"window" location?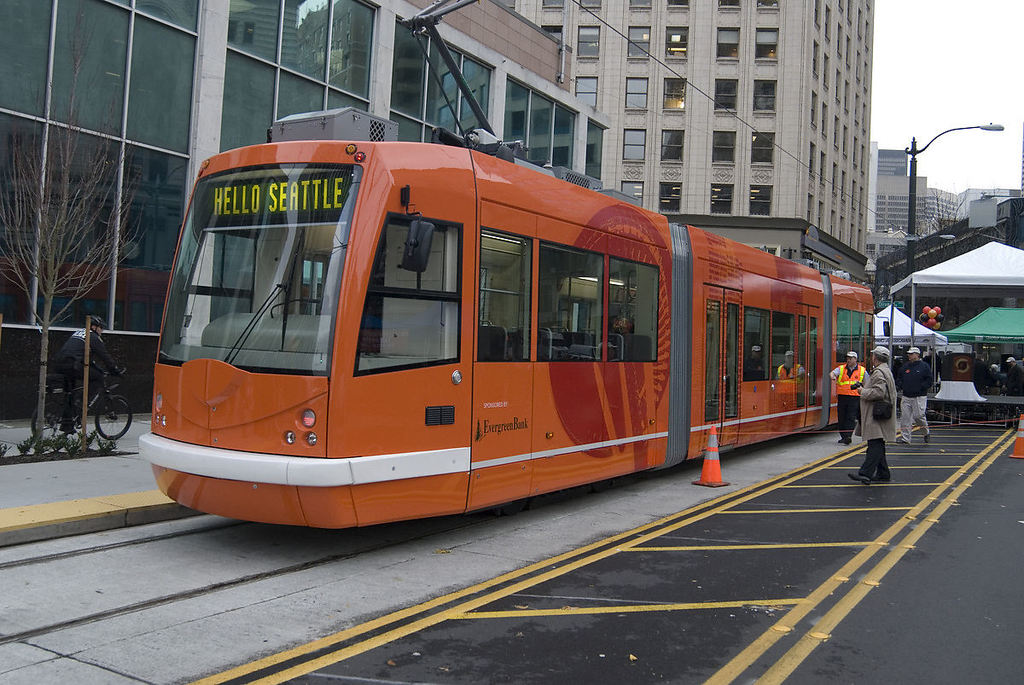
[left=758, top=0, right=782, bottom=8]
